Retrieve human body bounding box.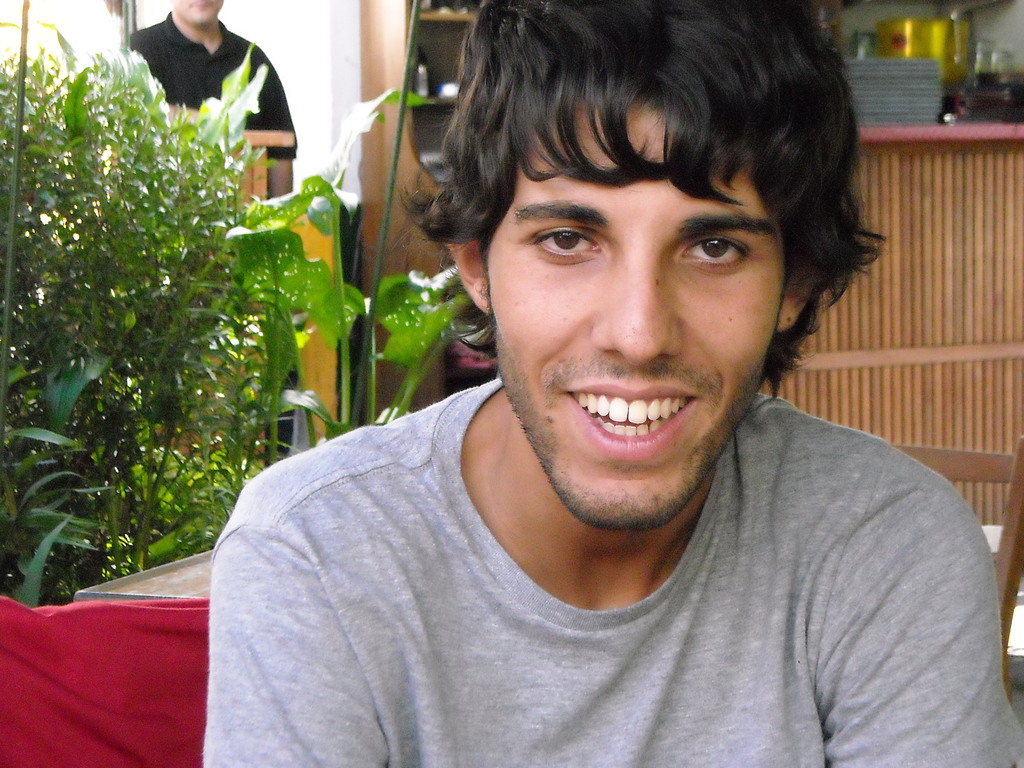
Bounding box: [208,406,1023,767].
